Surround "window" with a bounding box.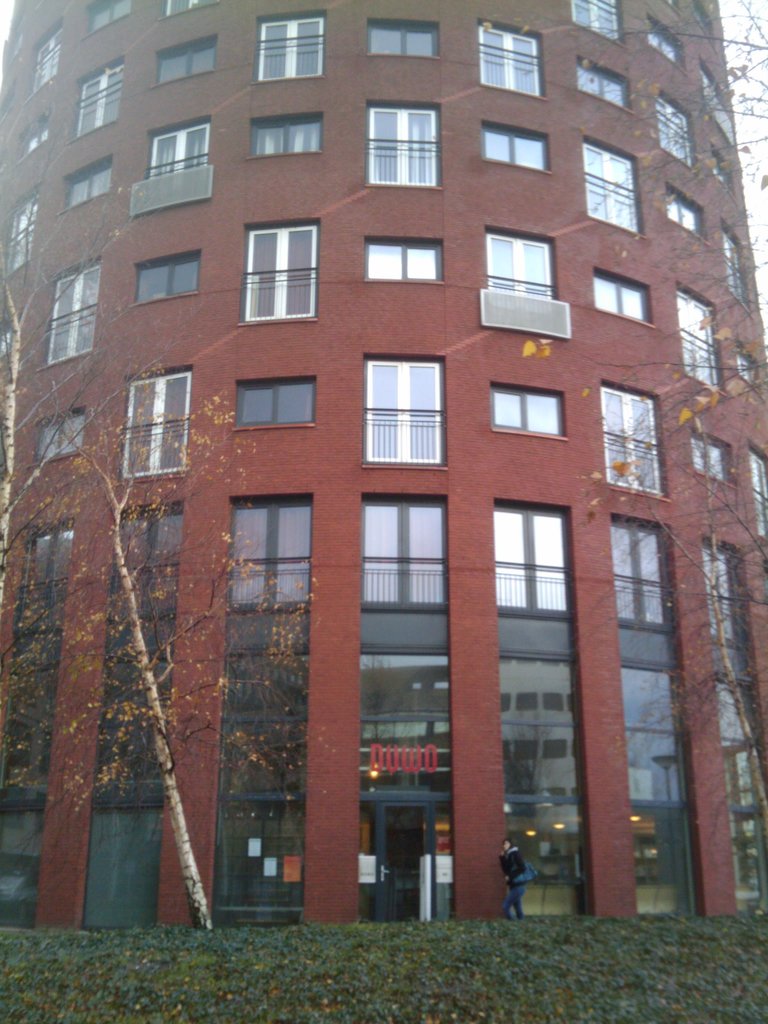
[left=364, top=357, right=446, bottom=462].
